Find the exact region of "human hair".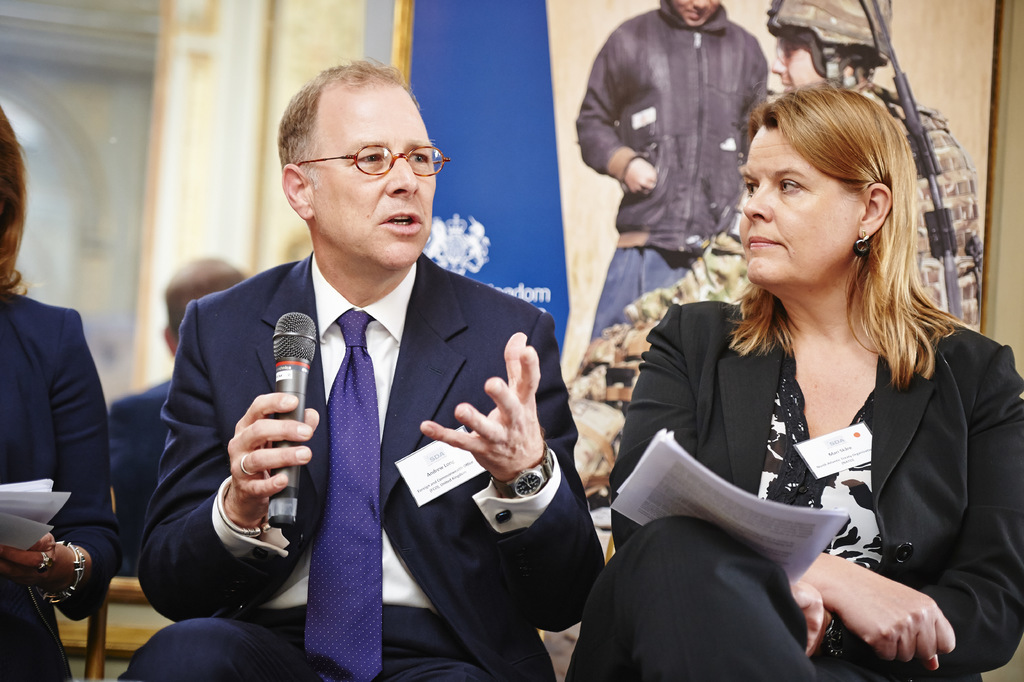
Exact region: (277,52,426,194).
